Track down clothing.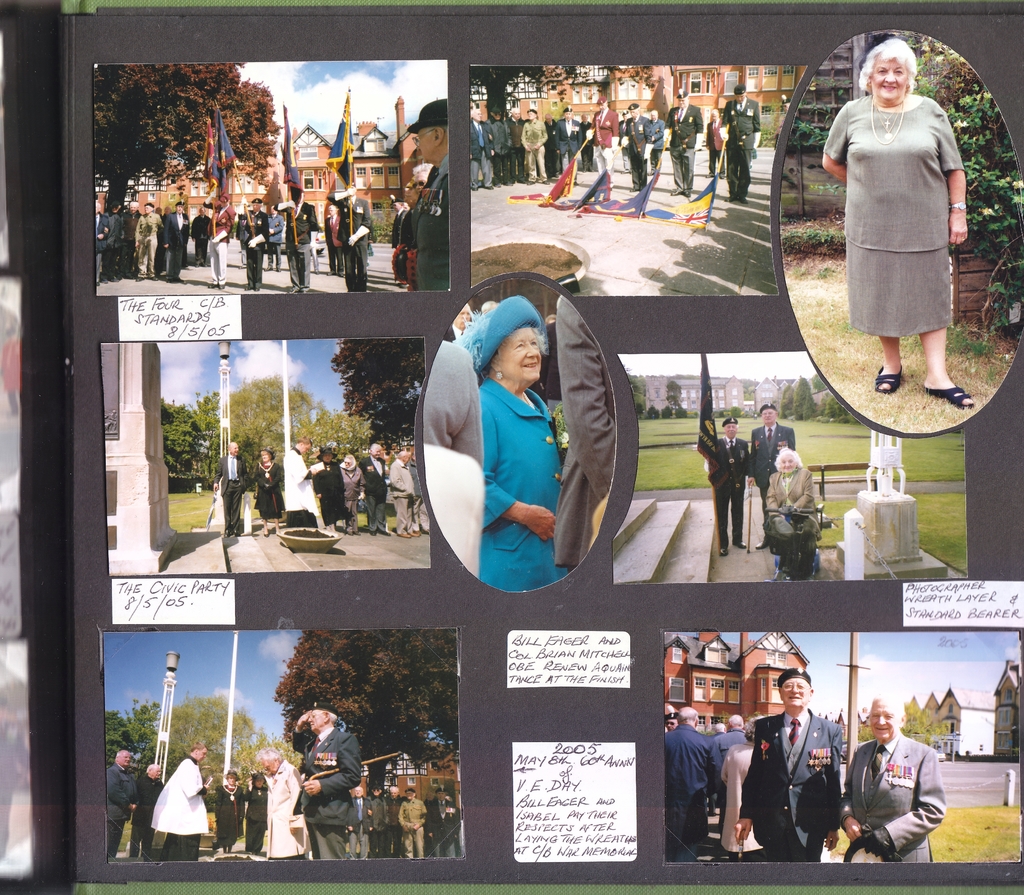
Tracked to box(740, 703, 849, 854).
